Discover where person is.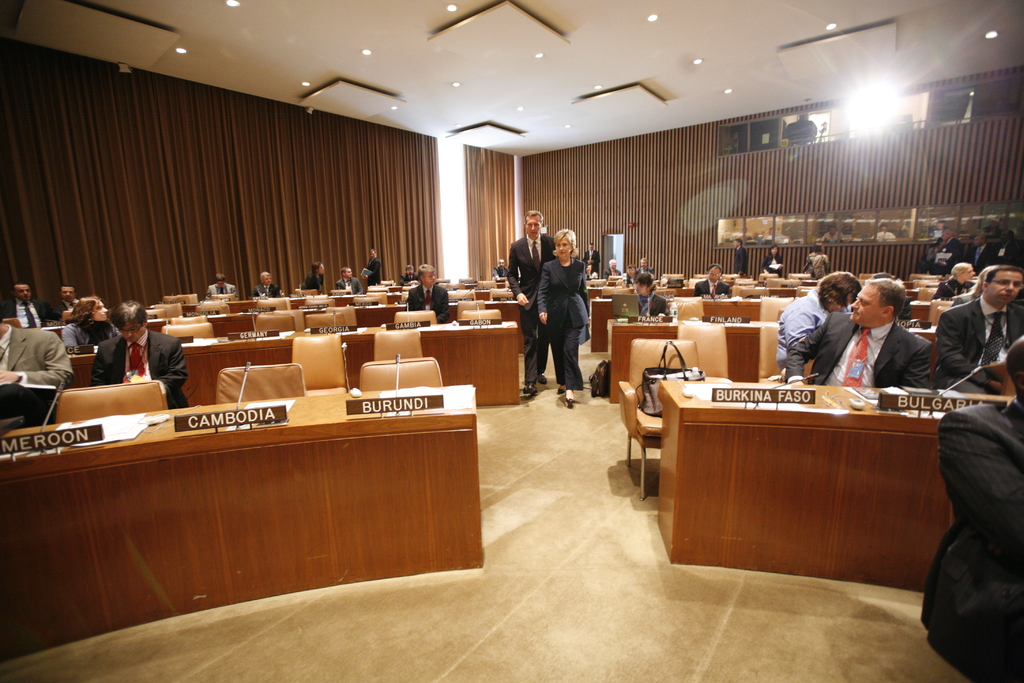
Discovered at (364,243,379,284).
